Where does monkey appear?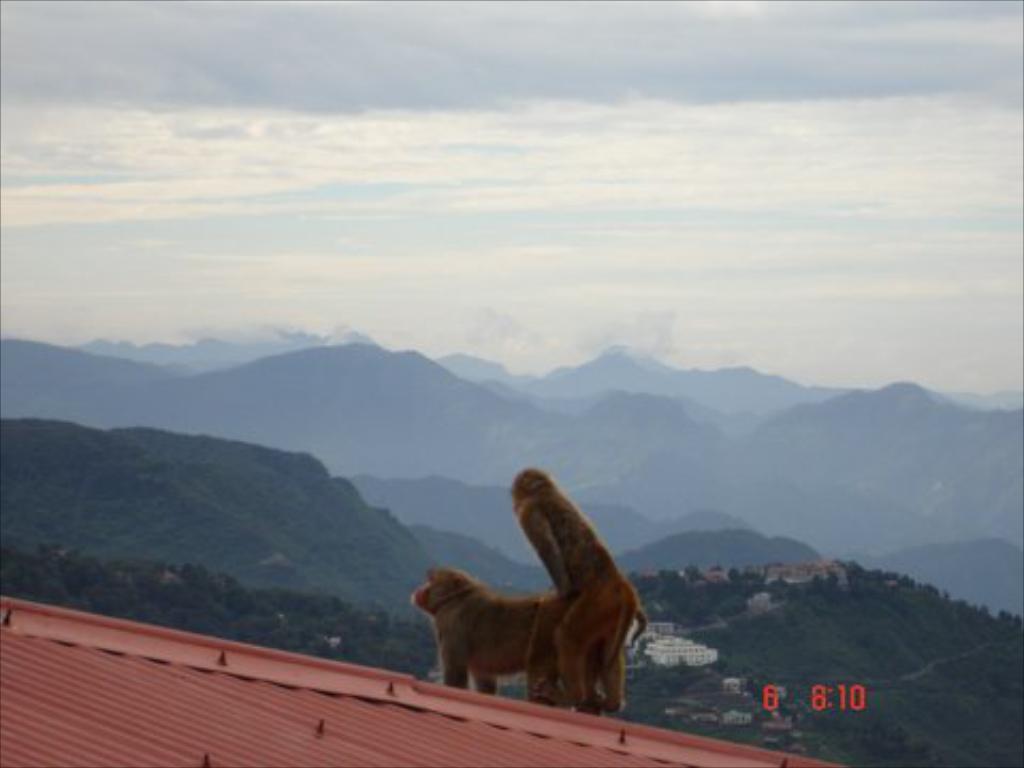
Appears at pyautogui.locateOnScreen(510, 461, 649, 721).
